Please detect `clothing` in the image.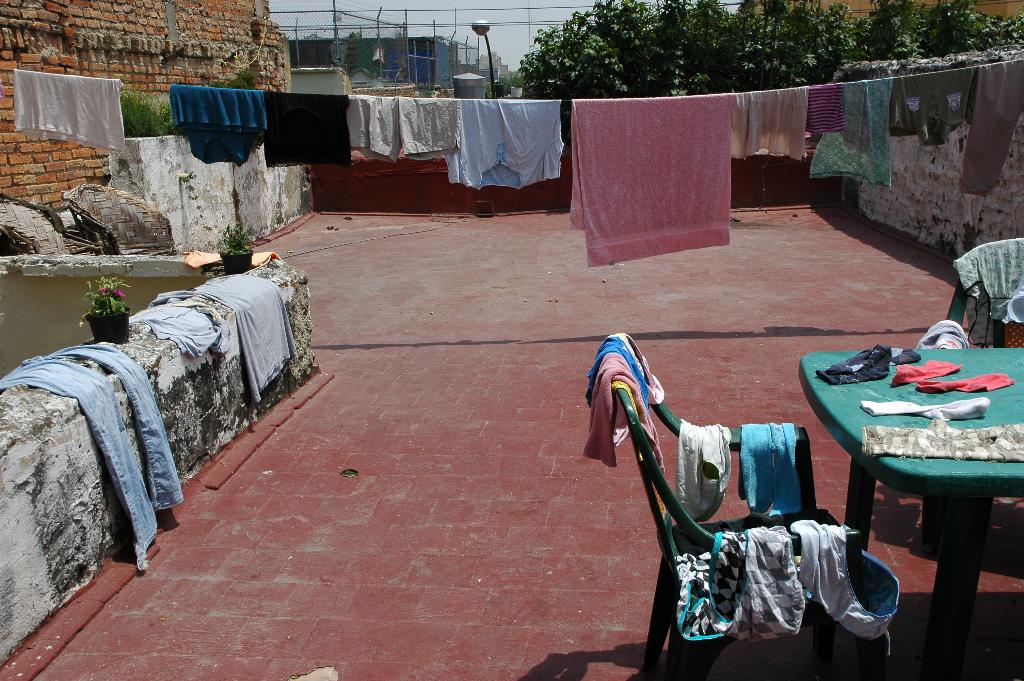
bbox=(12, 67, 124, 151).
